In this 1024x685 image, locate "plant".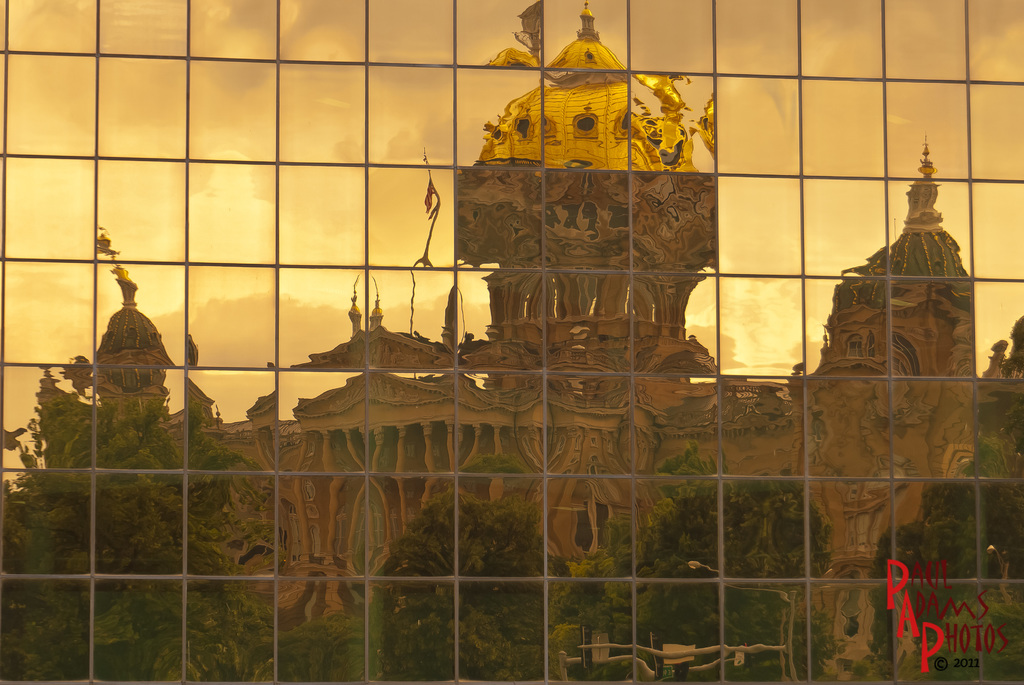
Bounding box: box=[865, 444, 1023, 684].
